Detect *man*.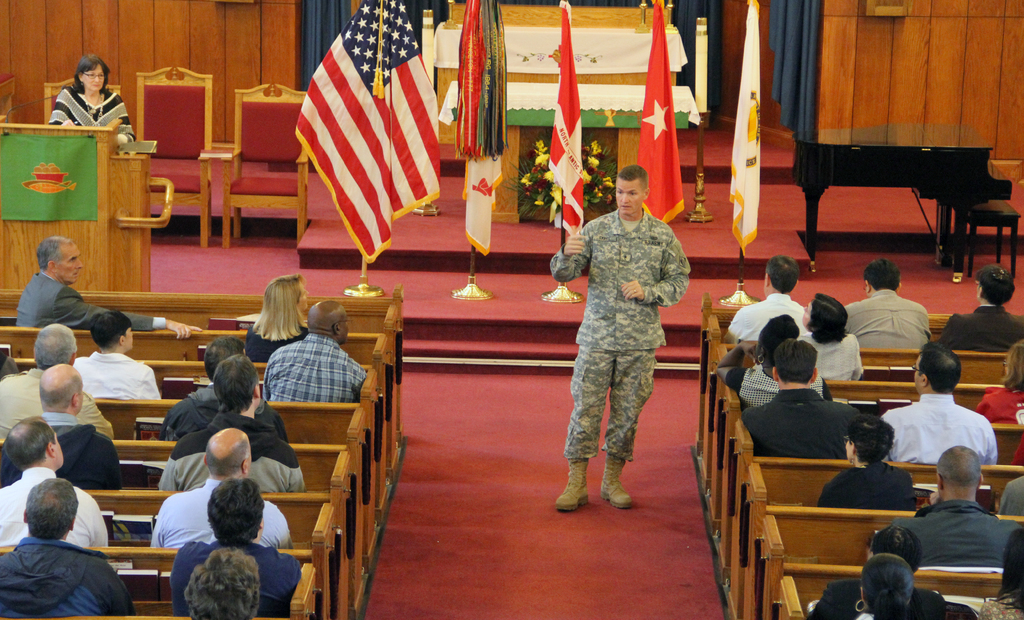
Detected at l=881, t=344, r=1000, b=462.
